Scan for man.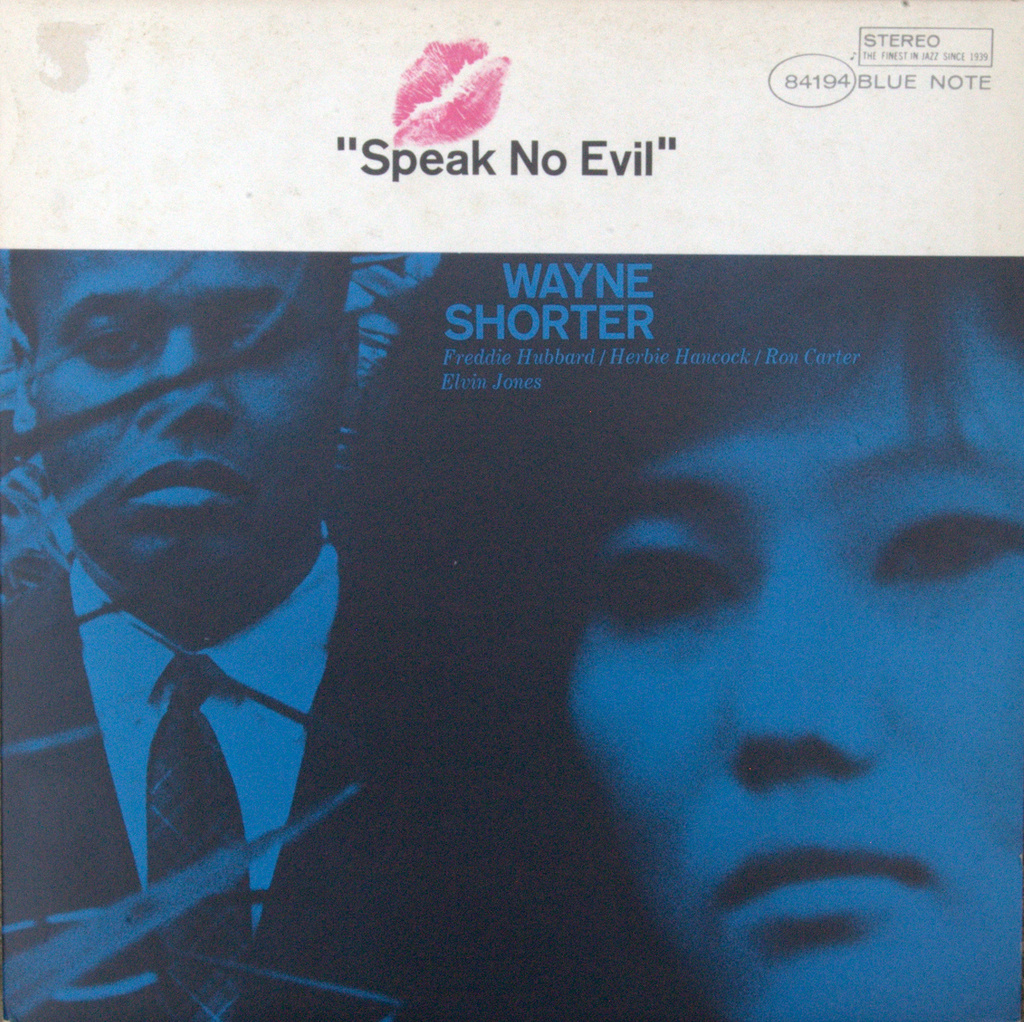
Scan result: bbox=[0, 266, 412, 1021].
